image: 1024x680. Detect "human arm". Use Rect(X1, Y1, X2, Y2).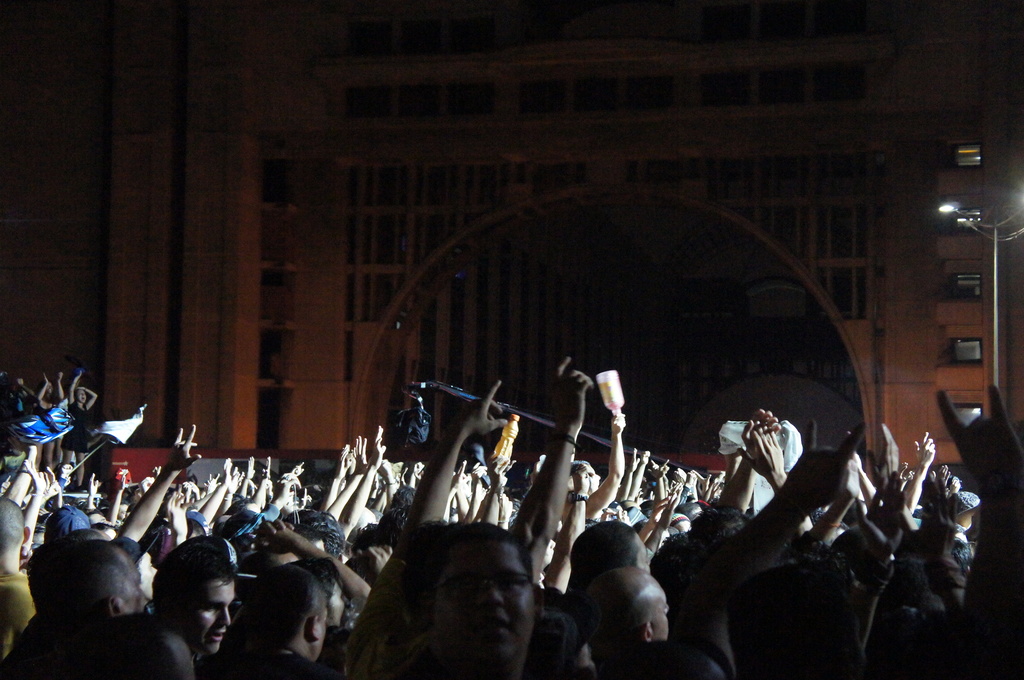
Rect(22, 458, 55, 562).
